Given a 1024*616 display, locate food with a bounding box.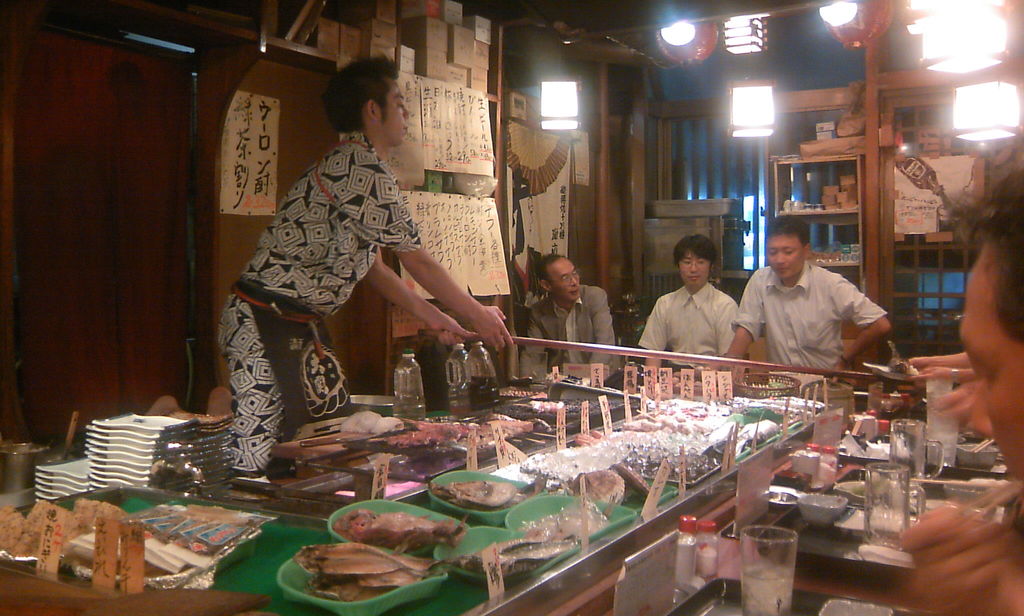
Located: BBox(454, 523, 575, 580).
